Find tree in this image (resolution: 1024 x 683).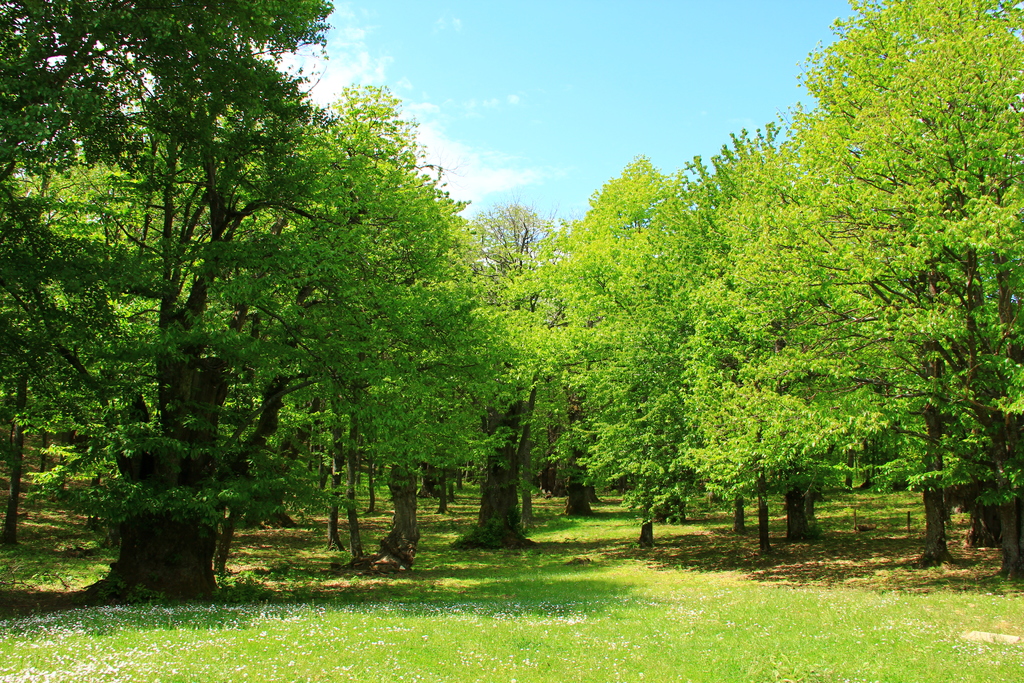
box(0, 0, 339, 559).
